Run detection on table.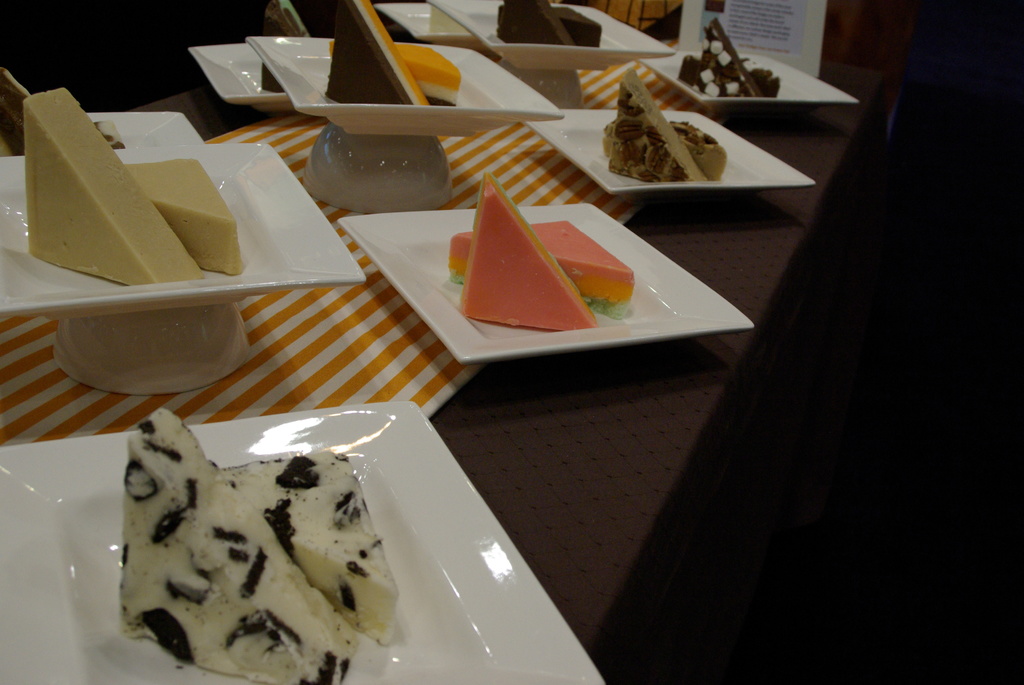
Result: pyautogui.locateOnScreen(0, 70, 884, 657).
